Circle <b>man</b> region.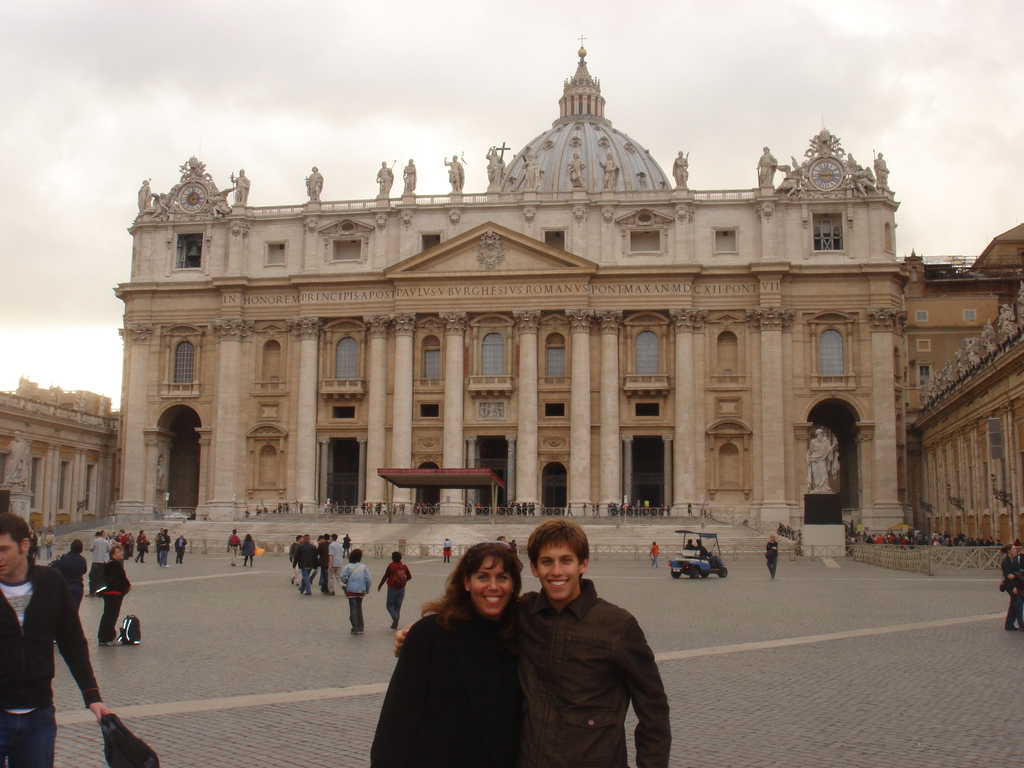
Region: bbox(395, 520, 671, 767).
